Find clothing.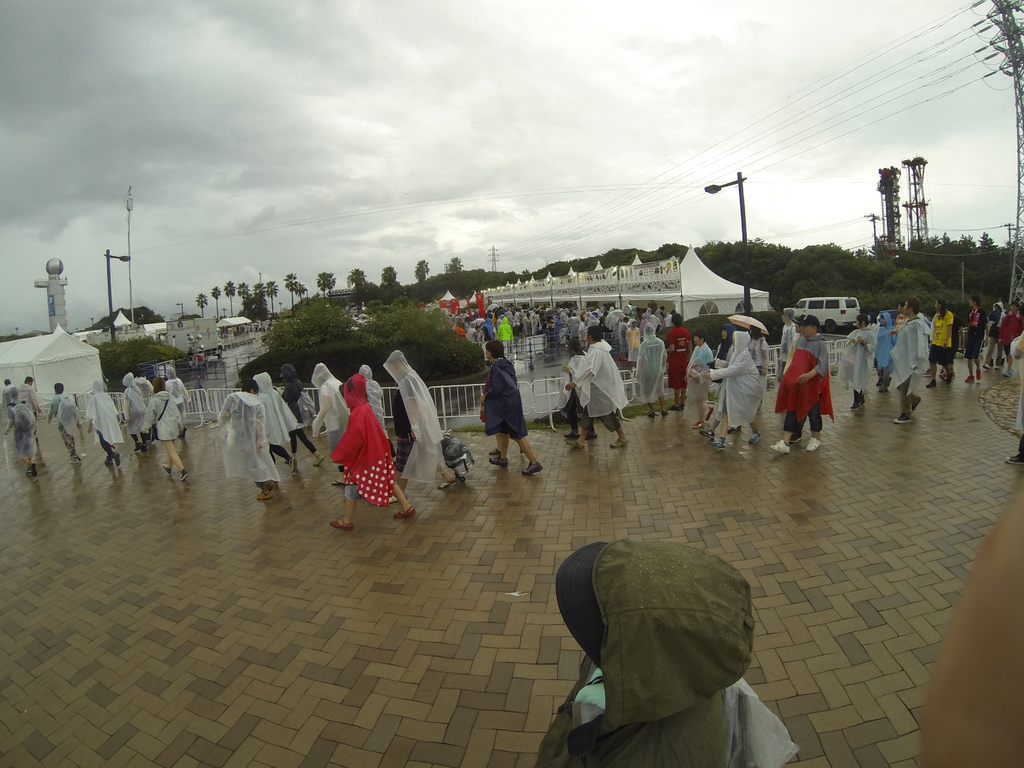
bbox=(888, 309, 927, 404).
